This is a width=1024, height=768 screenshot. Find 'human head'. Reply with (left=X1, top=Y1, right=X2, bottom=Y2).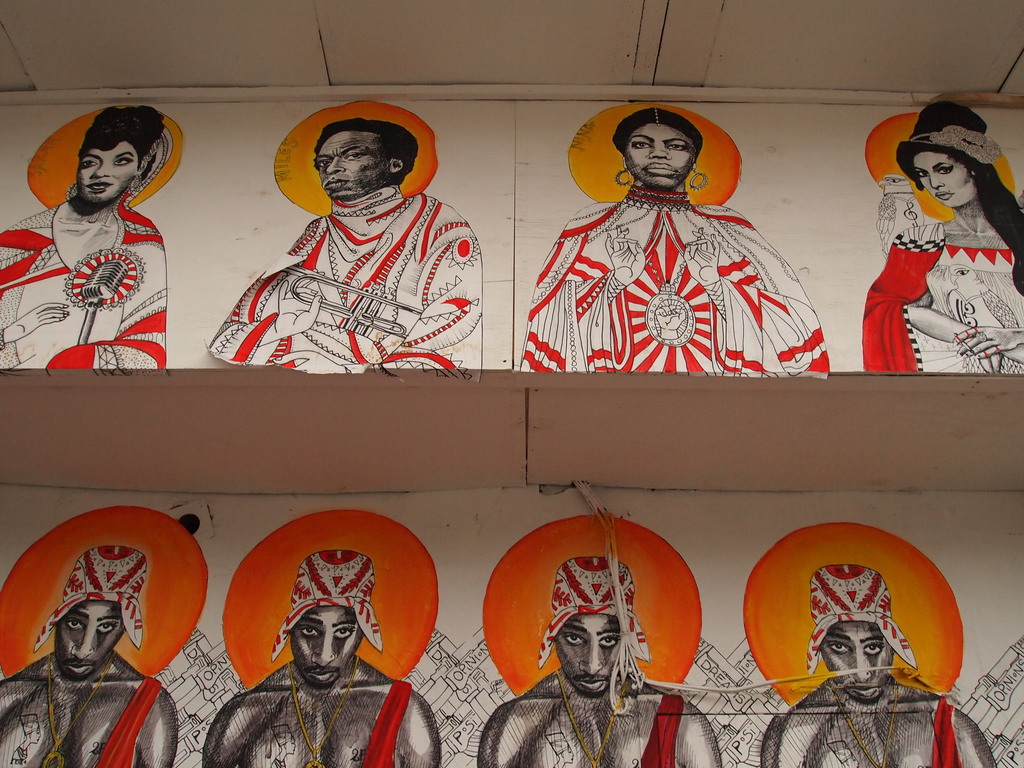
(left=314, top=120, right=419, bottom=197).
